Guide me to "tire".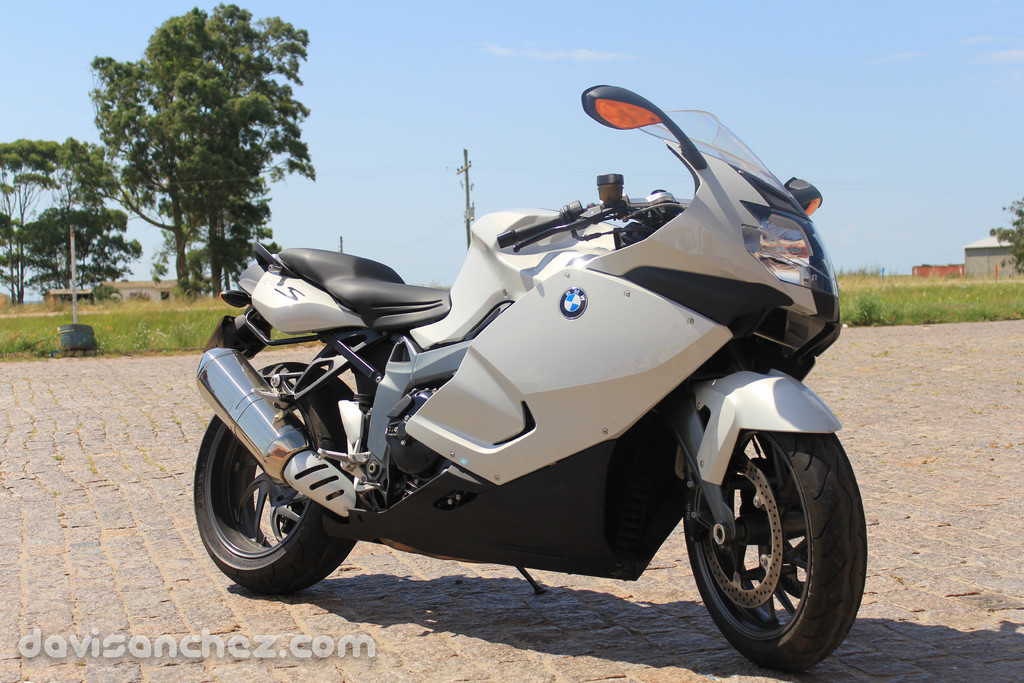
Guidance: {"left": 684, "top": 404, "right": 863, "bottom": 667}.
